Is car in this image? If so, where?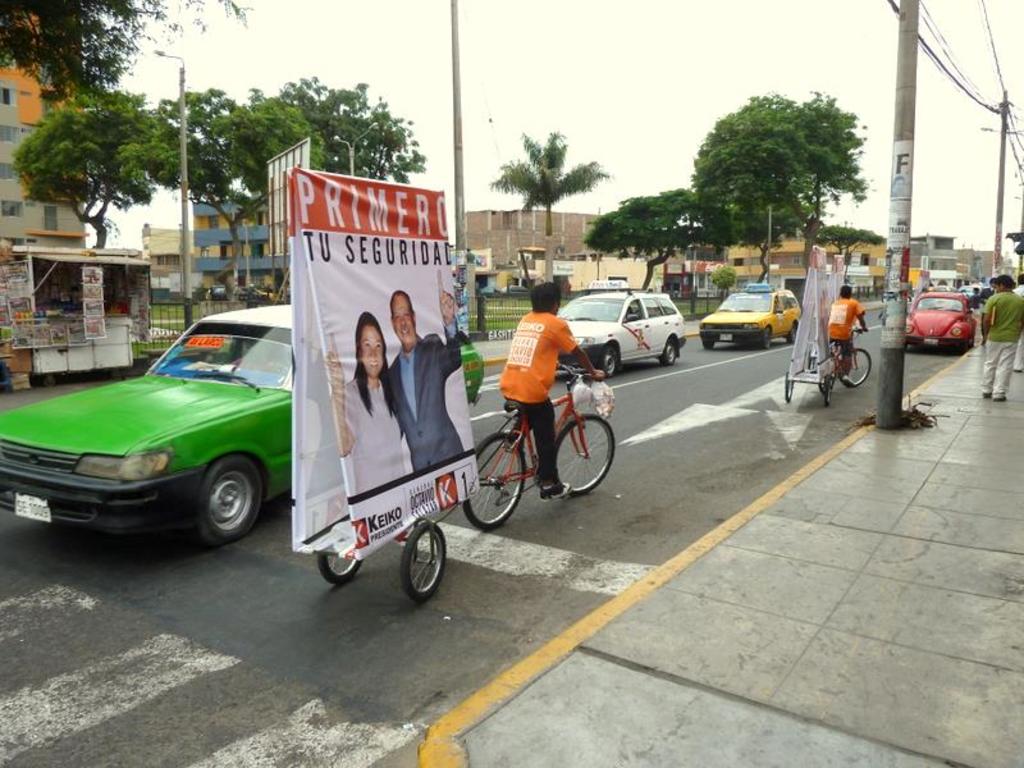
Yes, at l=554, t=279, r=687, b=381.
